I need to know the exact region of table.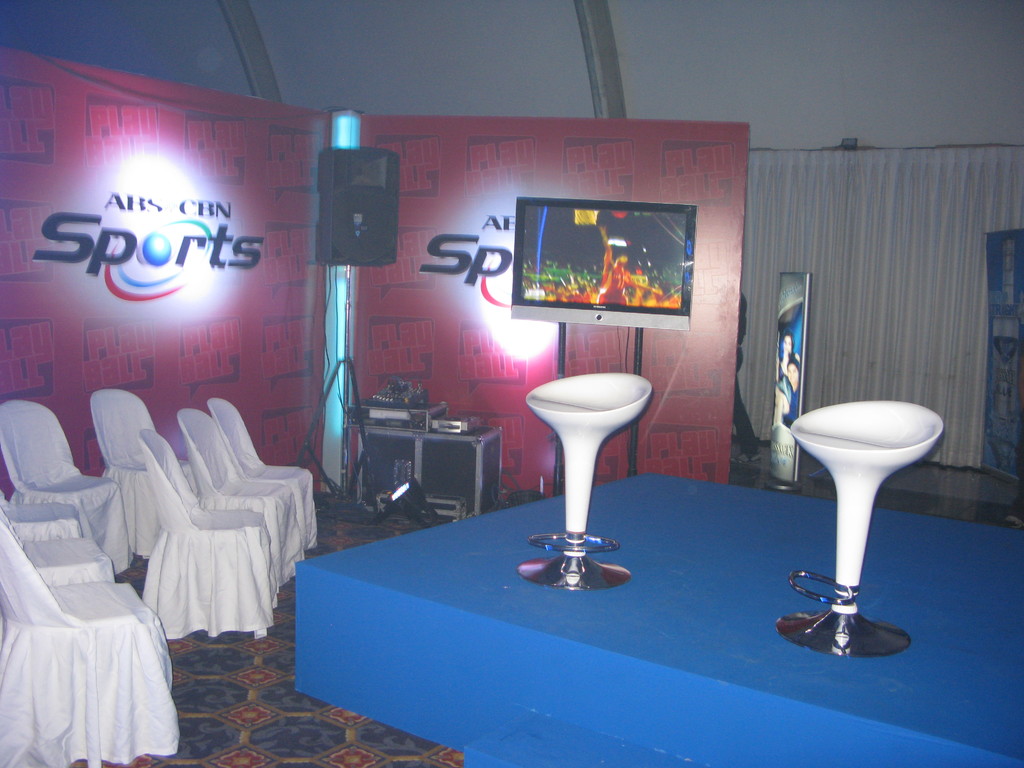
Region: {"x1": 295, "y1": 462, "x2": 1023, "y2": 767}.
